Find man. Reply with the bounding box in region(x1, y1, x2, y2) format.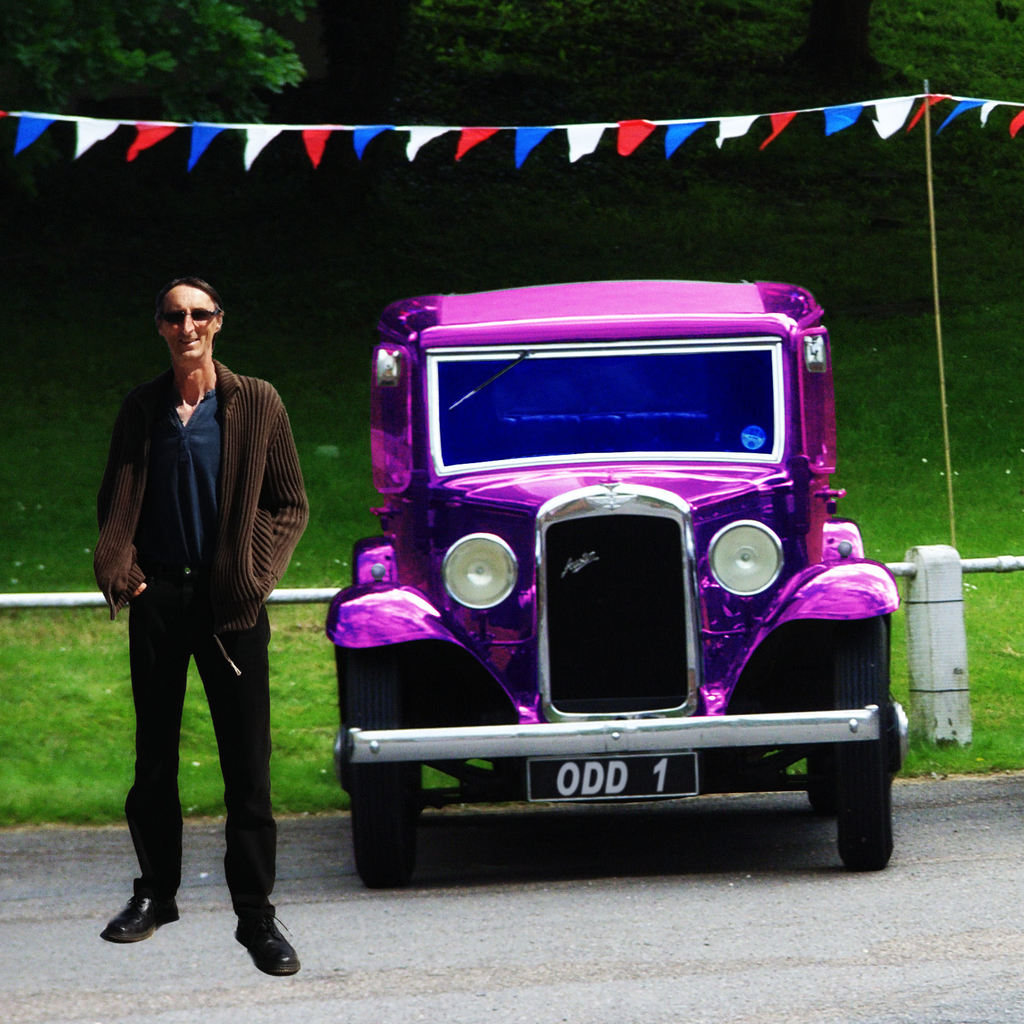
region(95, 282, 308, 963).
